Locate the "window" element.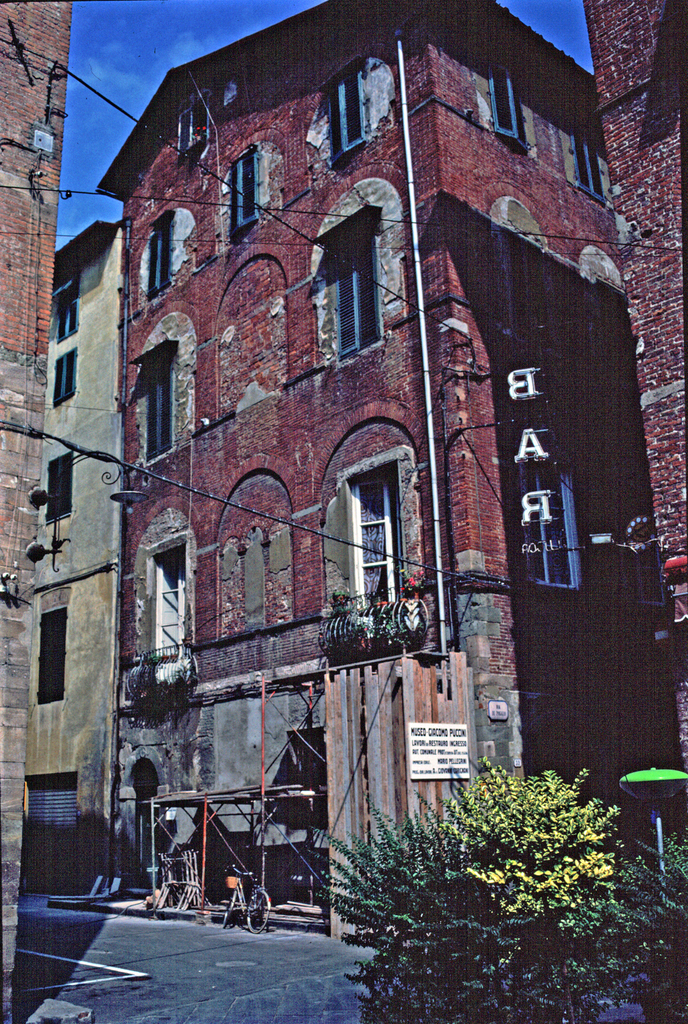
Element bbox: (312, 214, 385, 366).
